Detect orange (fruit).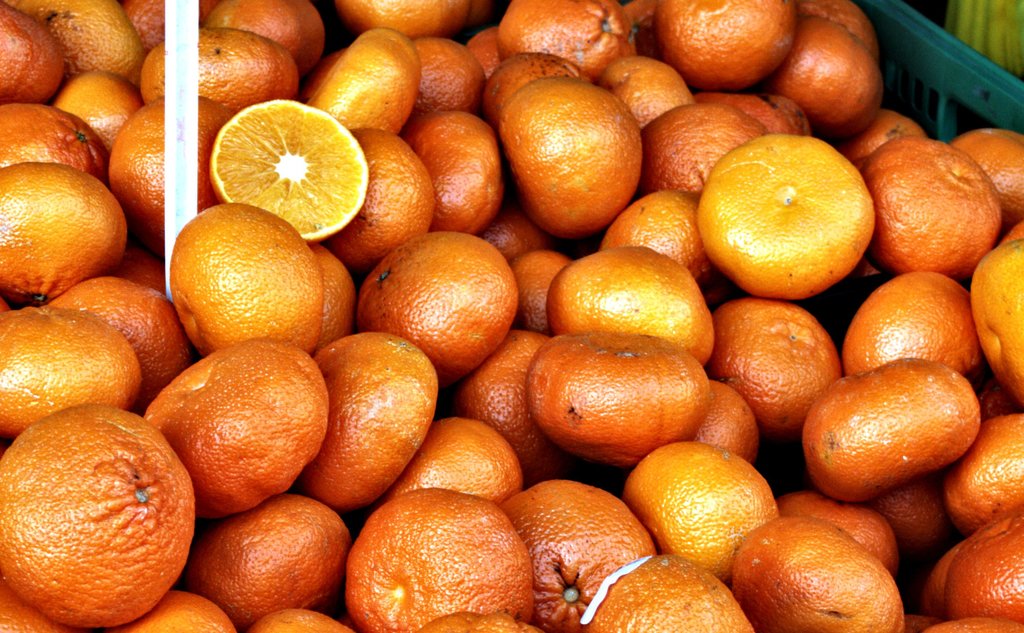
Detected at Rect(539, 327, 719, 453).
